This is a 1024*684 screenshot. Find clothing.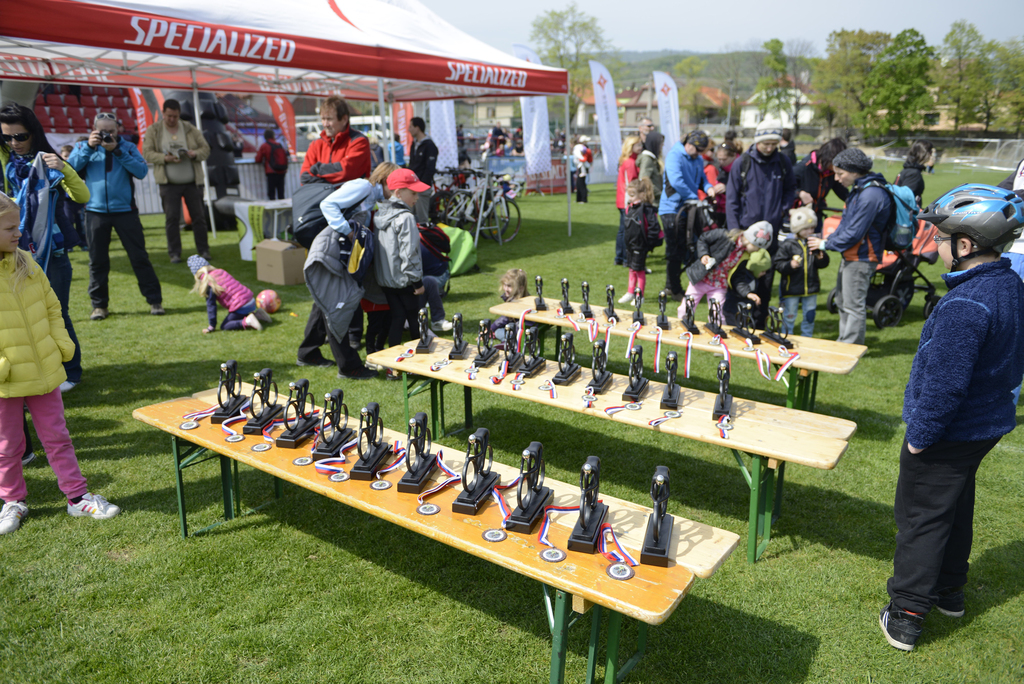
Bounding box: region(360, 193, 451, 325).
